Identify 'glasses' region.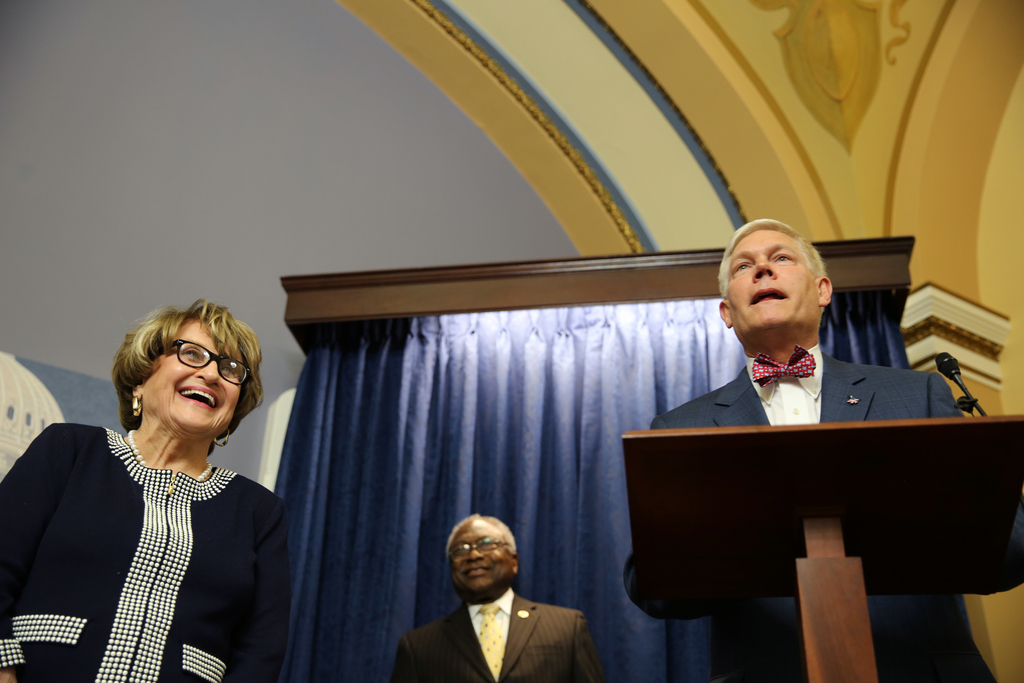
Region: (155, 336, 250, 386).
